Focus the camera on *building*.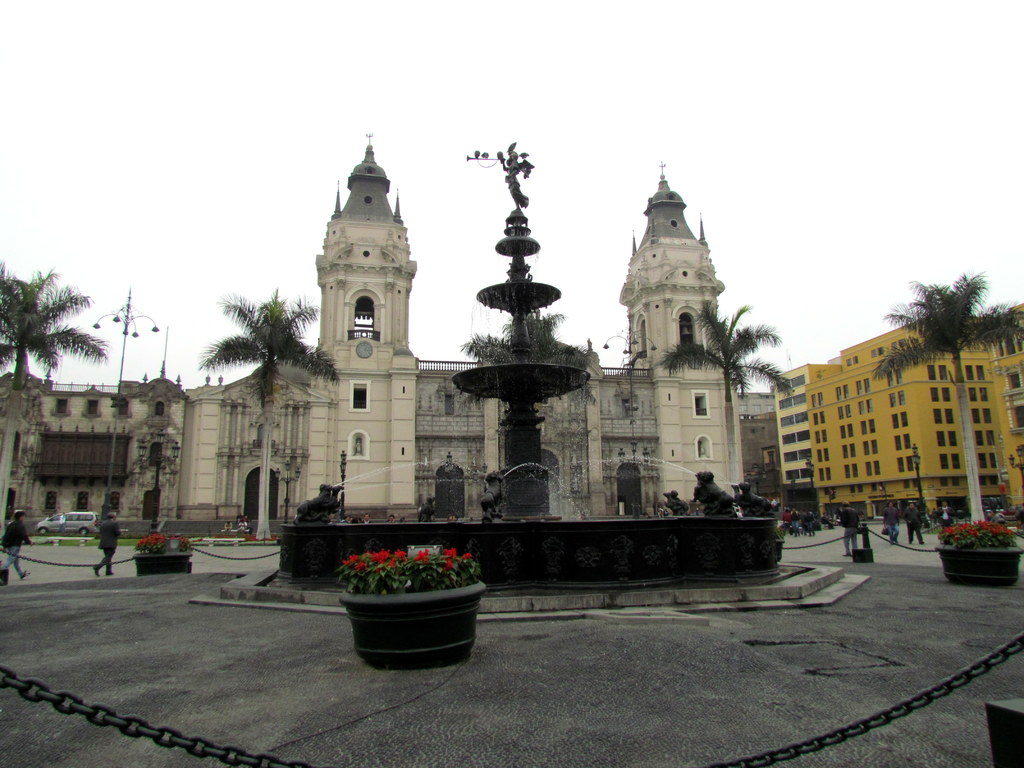
Focus region: locate(0, 129, 785, 559).
